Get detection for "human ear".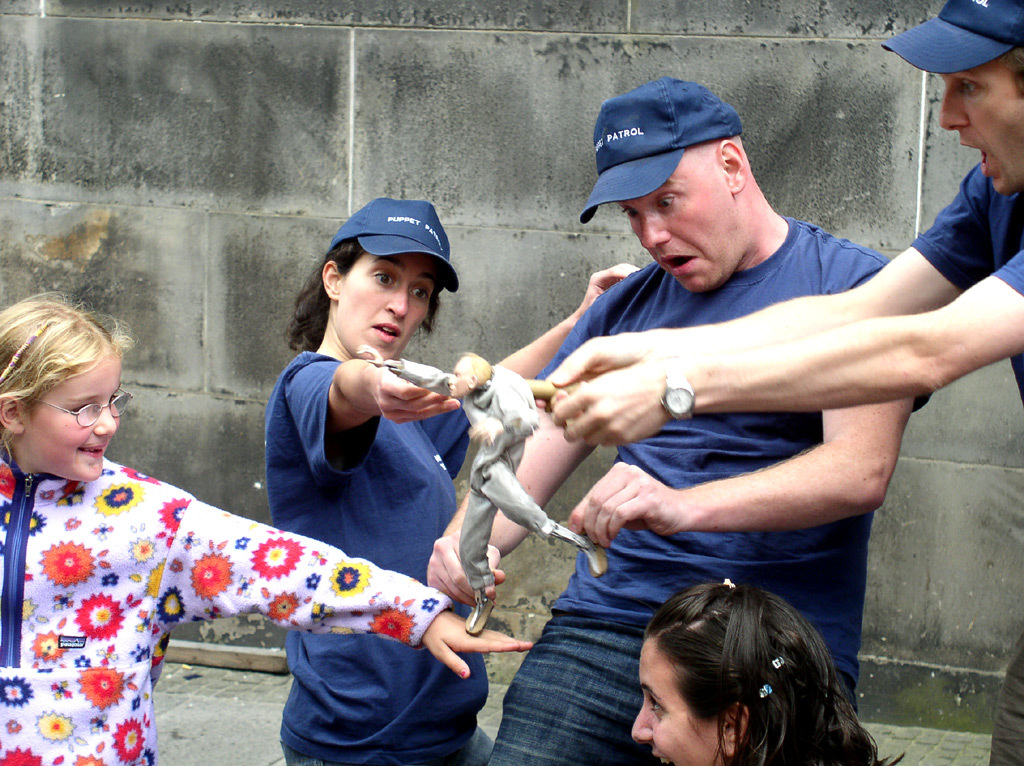
Detection: 321 261 345 300.
